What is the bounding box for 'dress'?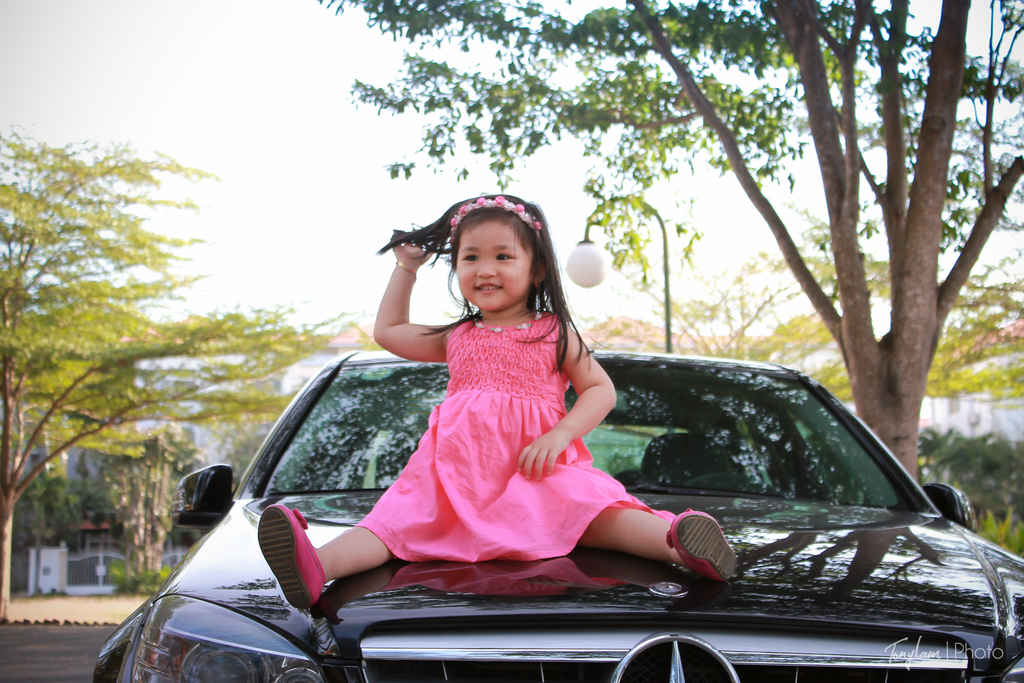
box(354, 311, 687, 564).
